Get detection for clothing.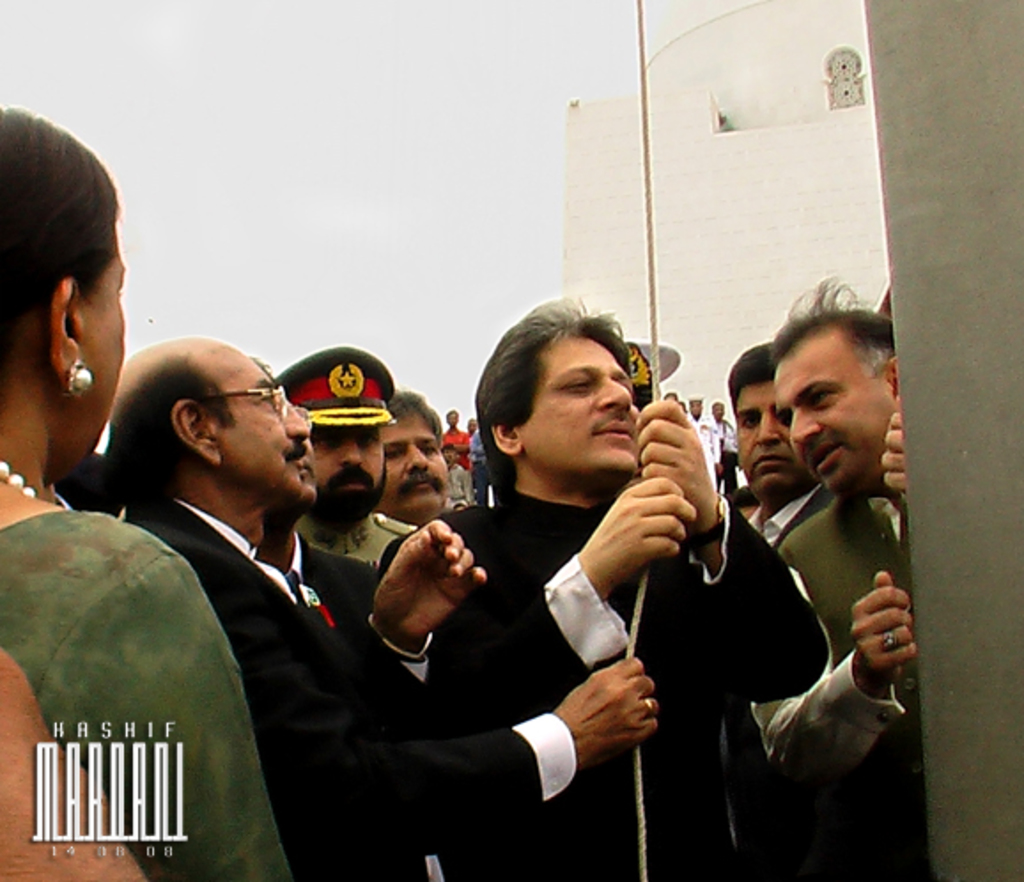
Detection: <box>689,414,723,491</box>.
